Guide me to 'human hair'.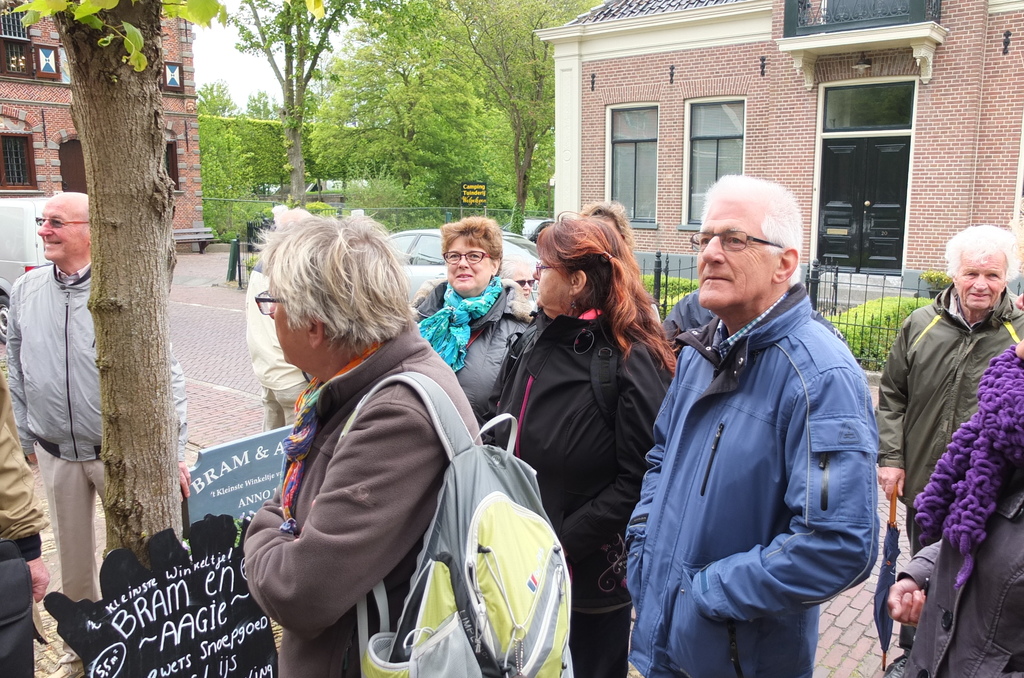
Guidance: BBox(257, 205, 412, 339).
